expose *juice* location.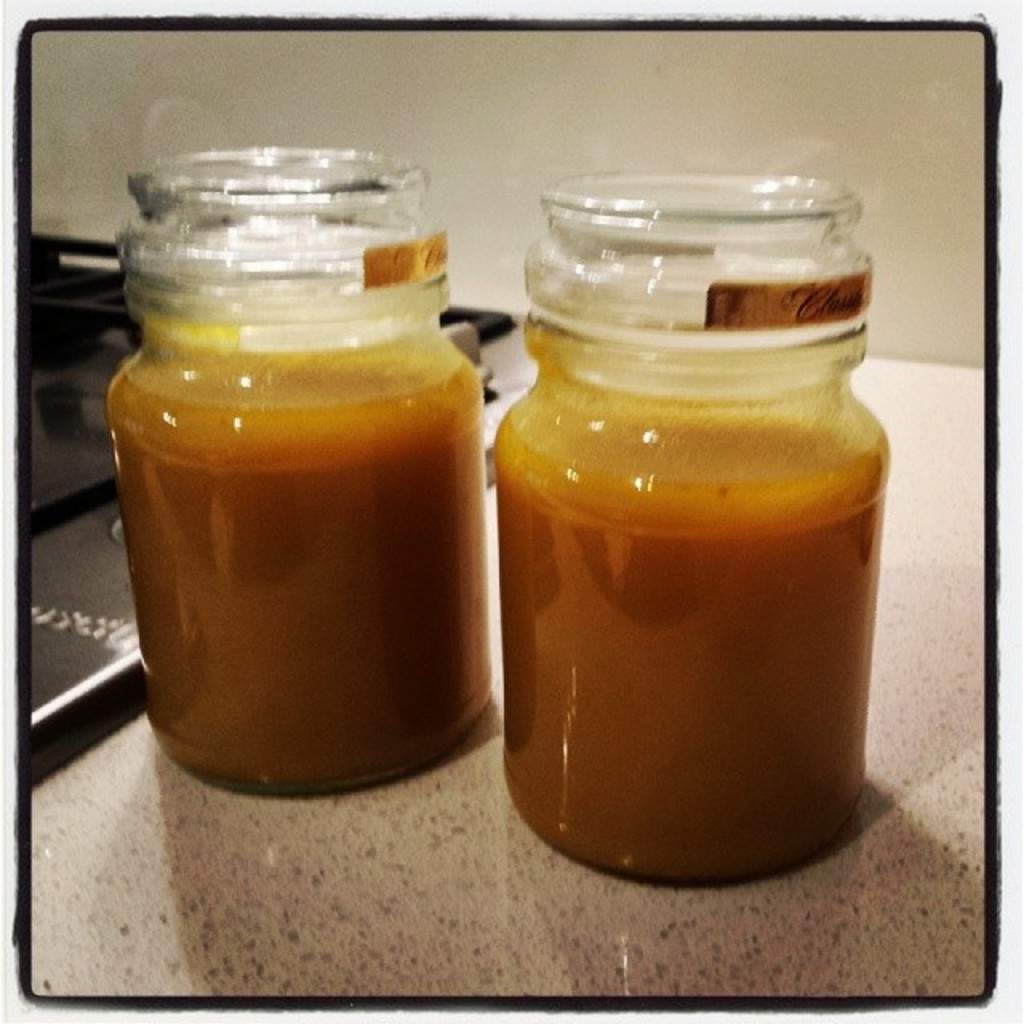
Exposed at Rect(496, 403, 893, 877).
